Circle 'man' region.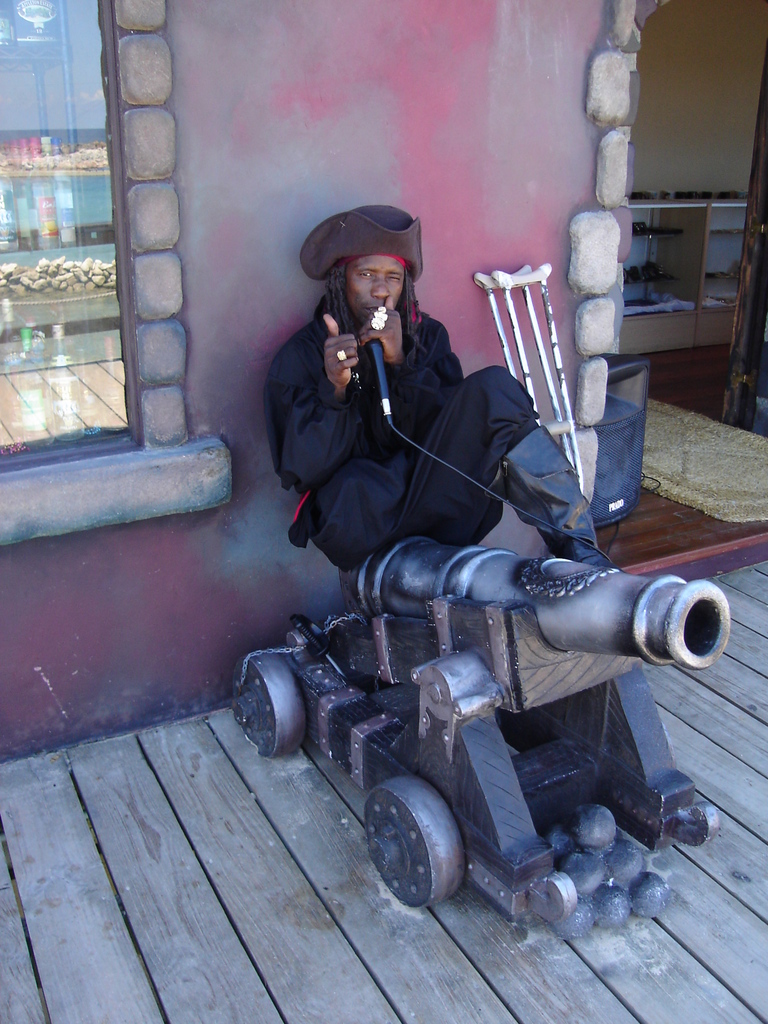
Region: (274, 200, 563, 623).
